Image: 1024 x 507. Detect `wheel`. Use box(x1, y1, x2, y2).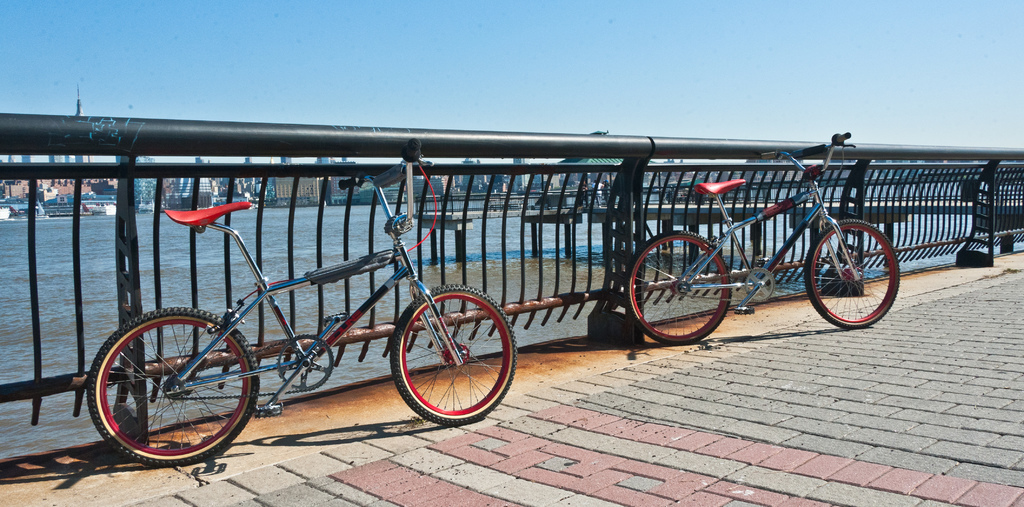
box(86, 307, 259, 467).
